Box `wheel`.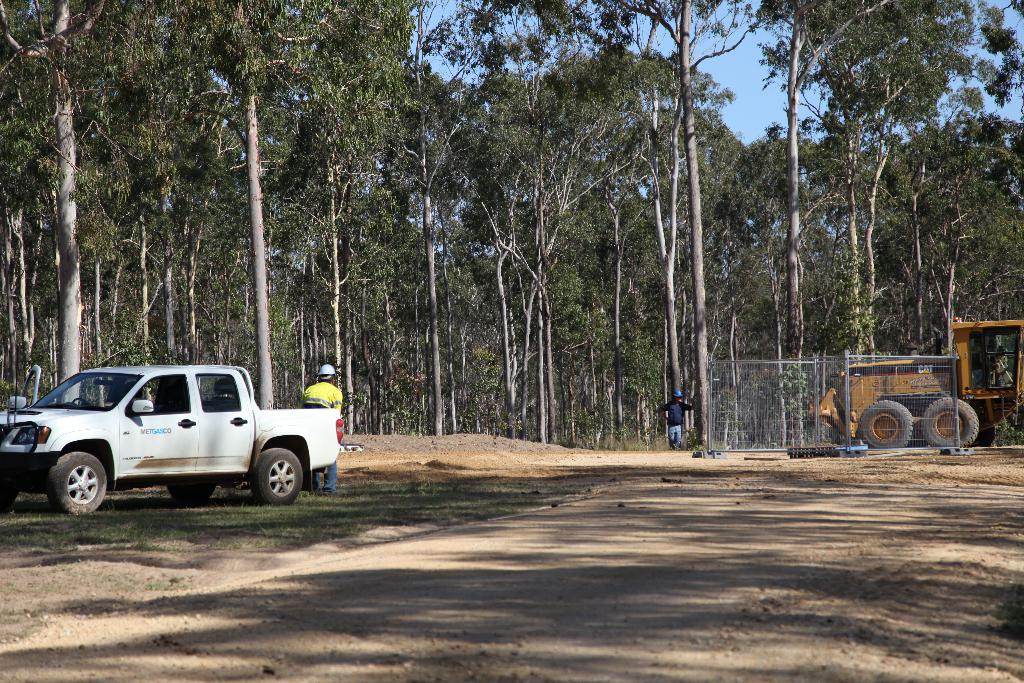
Rect(49, 451, 106, 514).
